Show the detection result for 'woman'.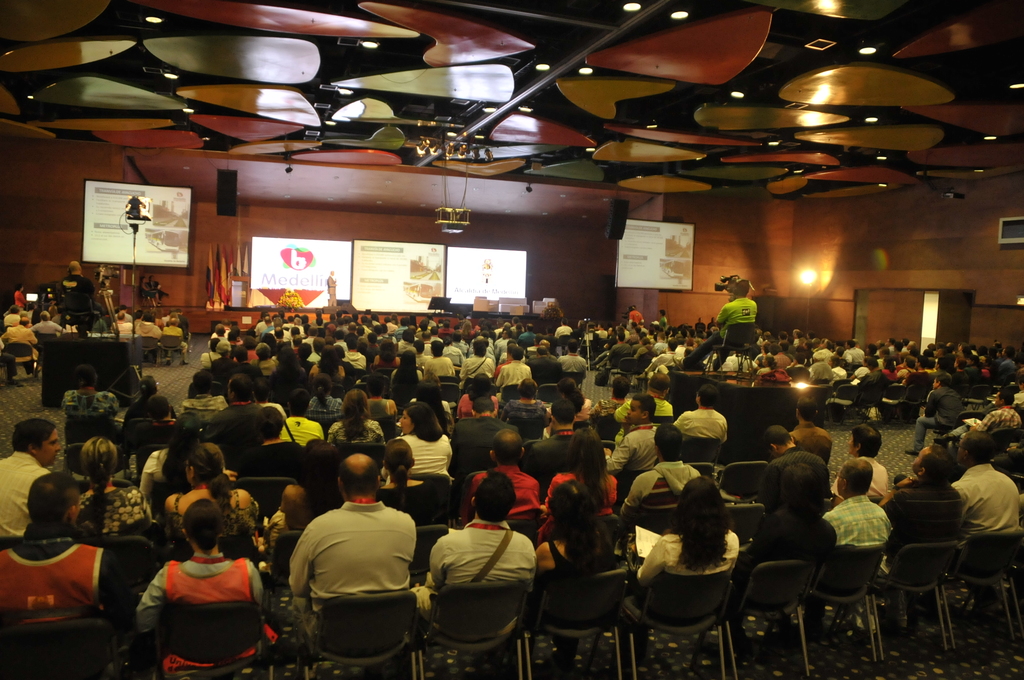
137, 521, 264, 674.
